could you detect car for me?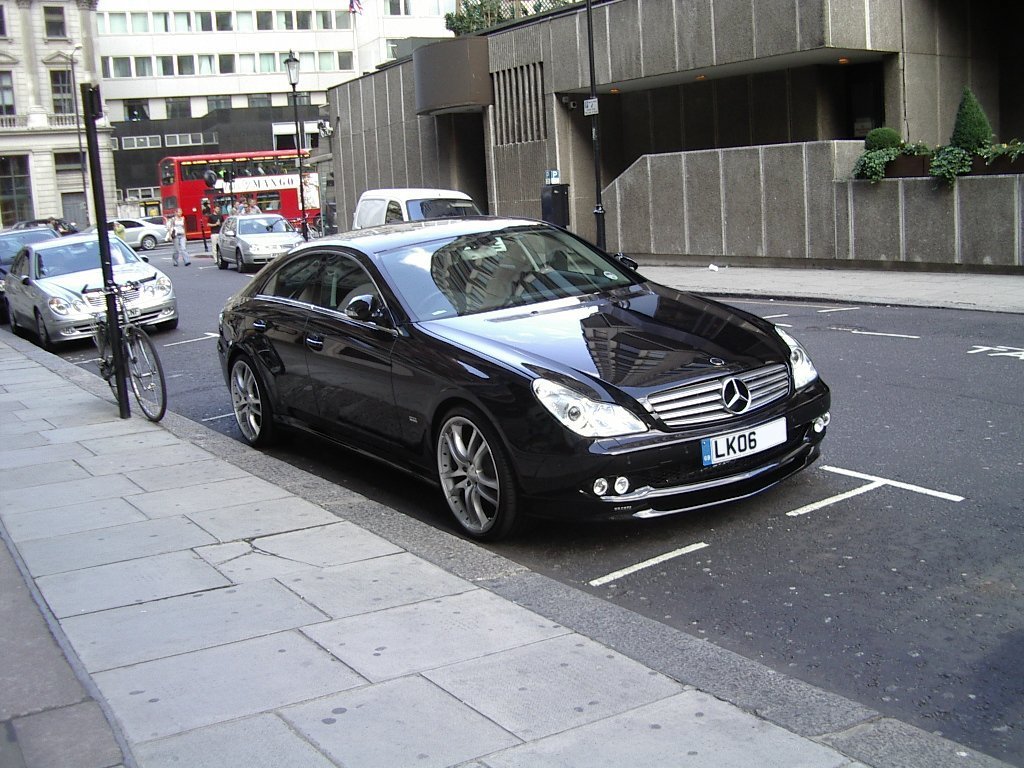
Detection result: region(342, 190, 489, 227).
